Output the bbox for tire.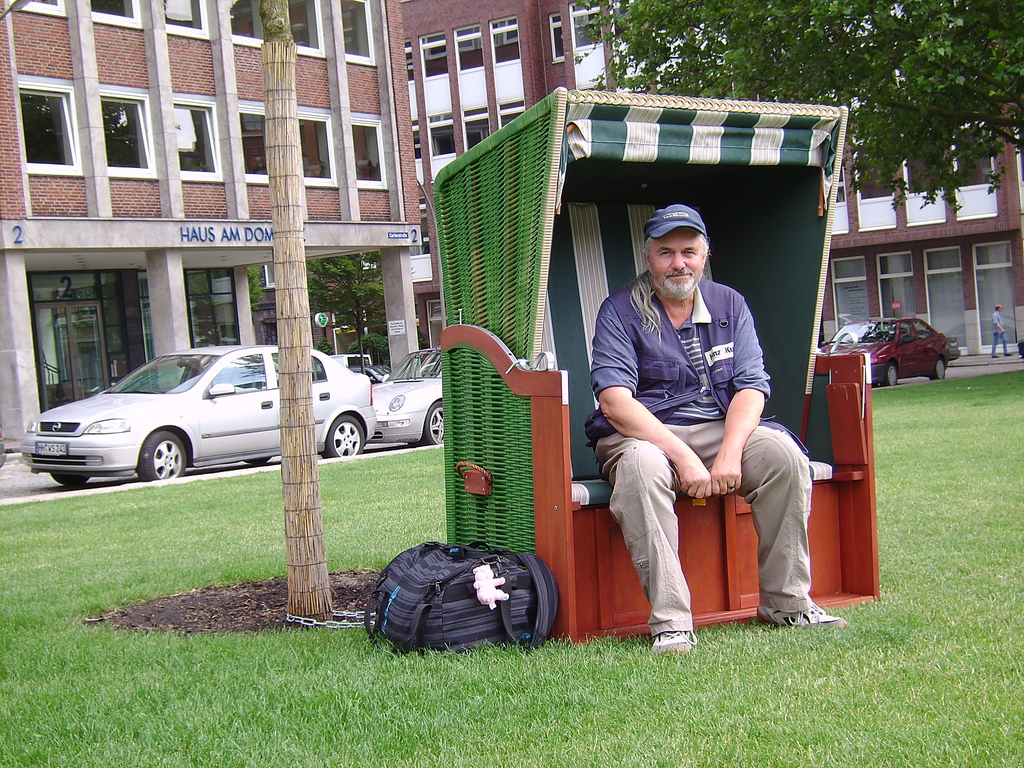
[883,360,901,389].
